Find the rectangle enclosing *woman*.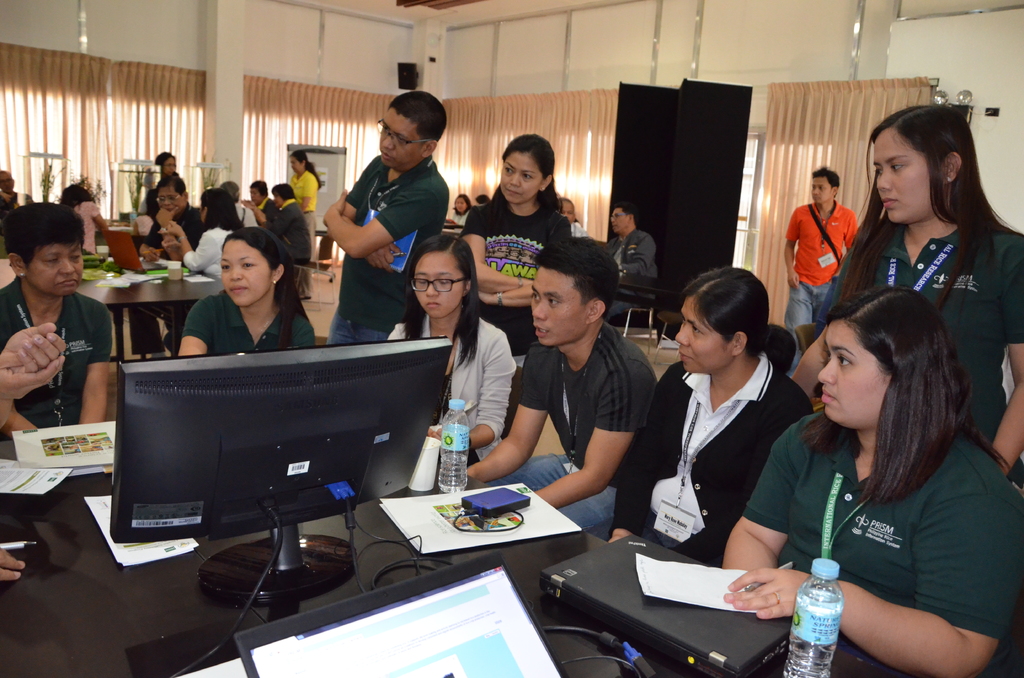
{"x1": 609, "y1": 262, "x2": 815, "y2": 572}.
